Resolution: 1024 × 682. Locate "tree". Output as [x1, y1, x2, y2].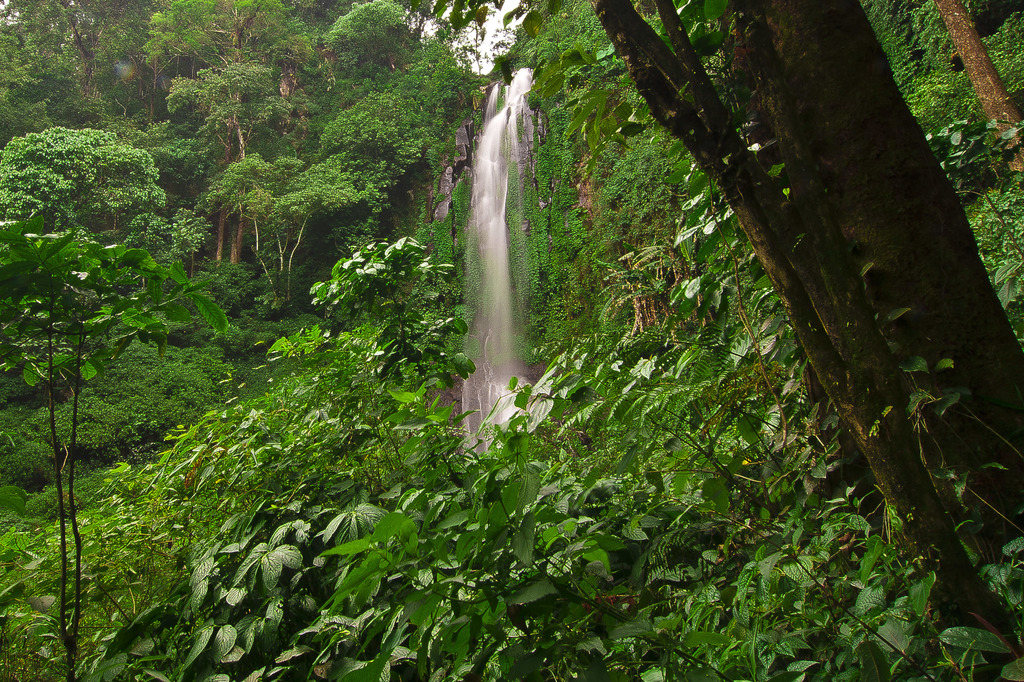
[125, 0, 440, 308].
